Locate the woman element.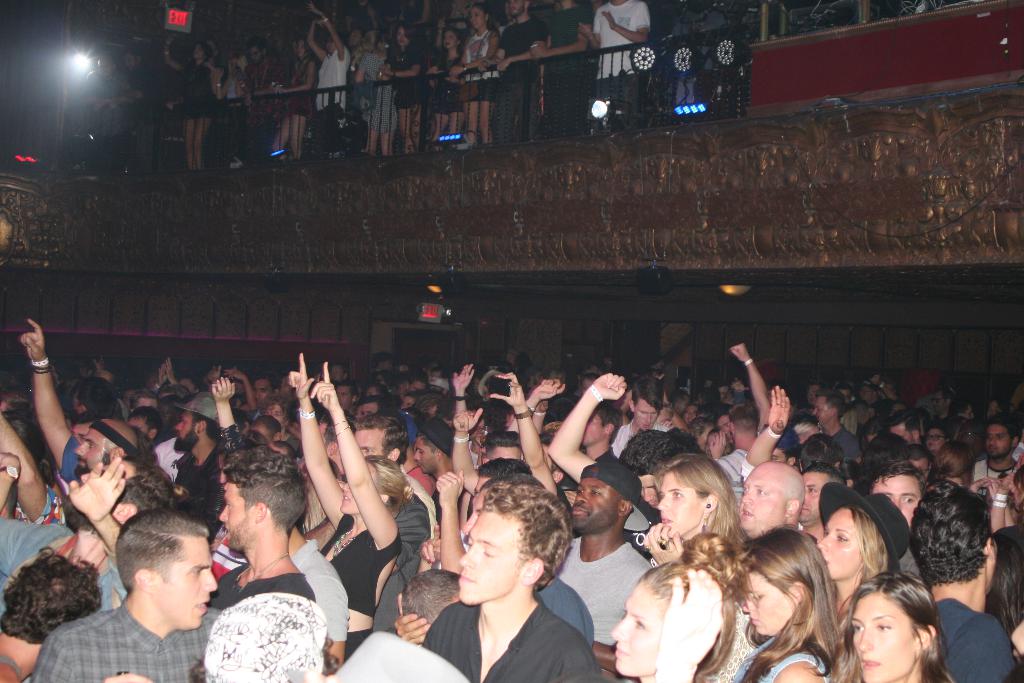
Element bbox: locate(609, 530, 751, 682).
